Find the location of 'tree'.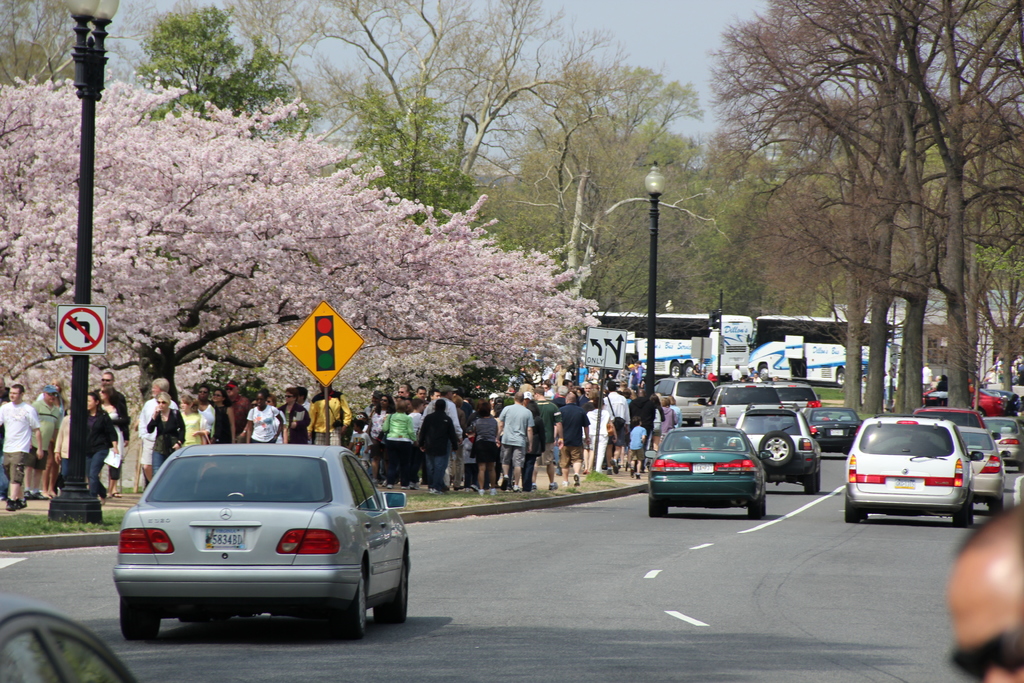
Location: <bbox>0, 70, 598, 422</bbox>.
